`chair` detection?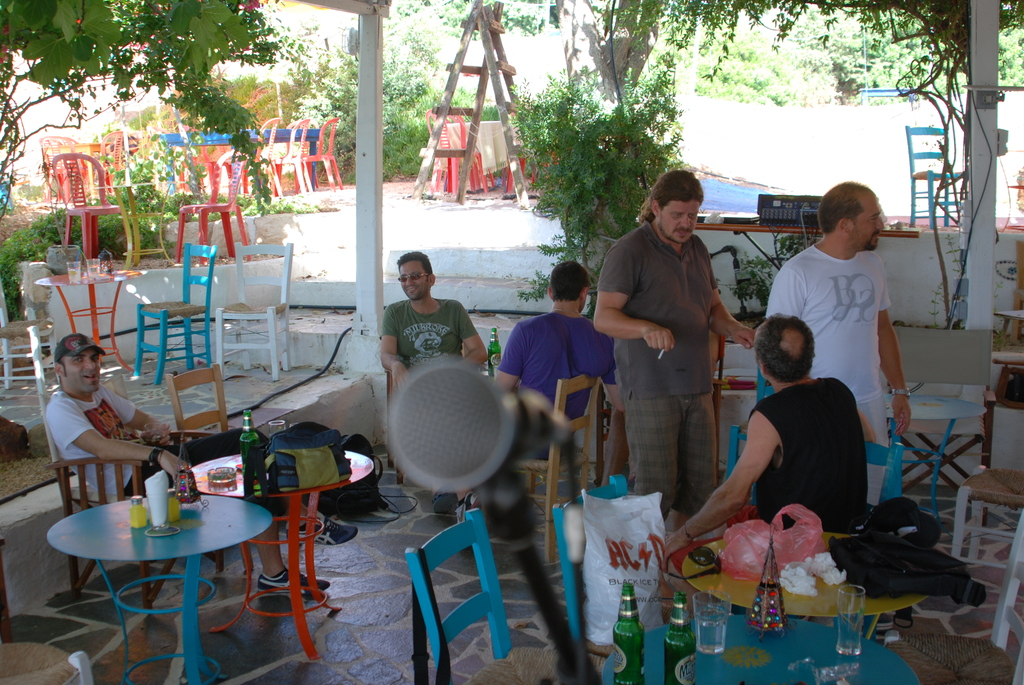
select_region(0, 286, 47, 392)
